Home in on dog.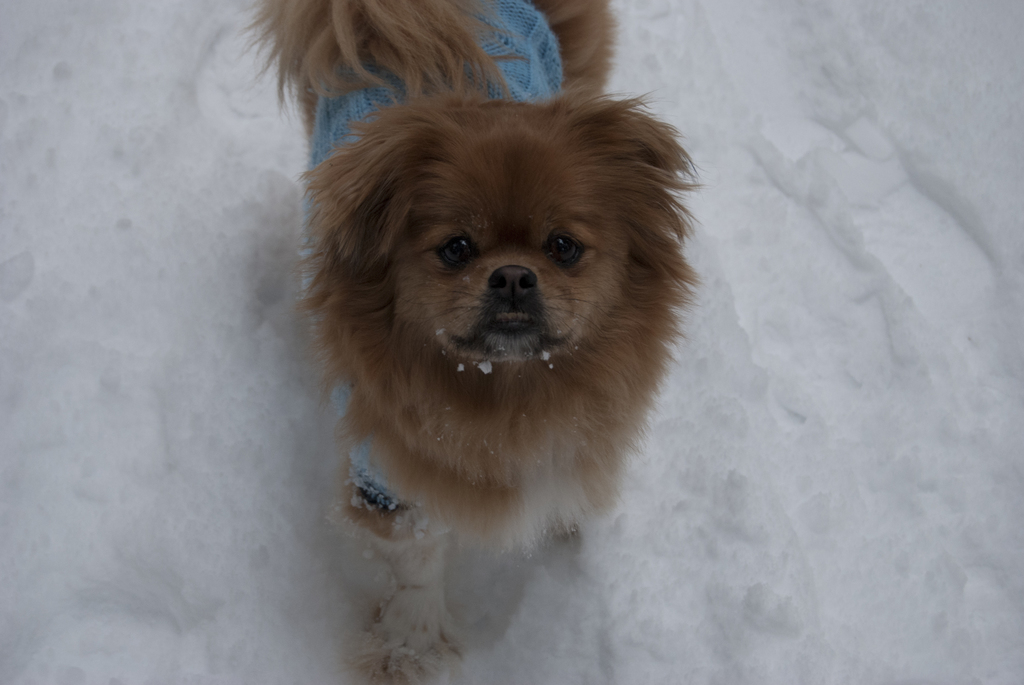
Homed in at pyautogui.locateOnScreen(240, 0, 703, 684).
